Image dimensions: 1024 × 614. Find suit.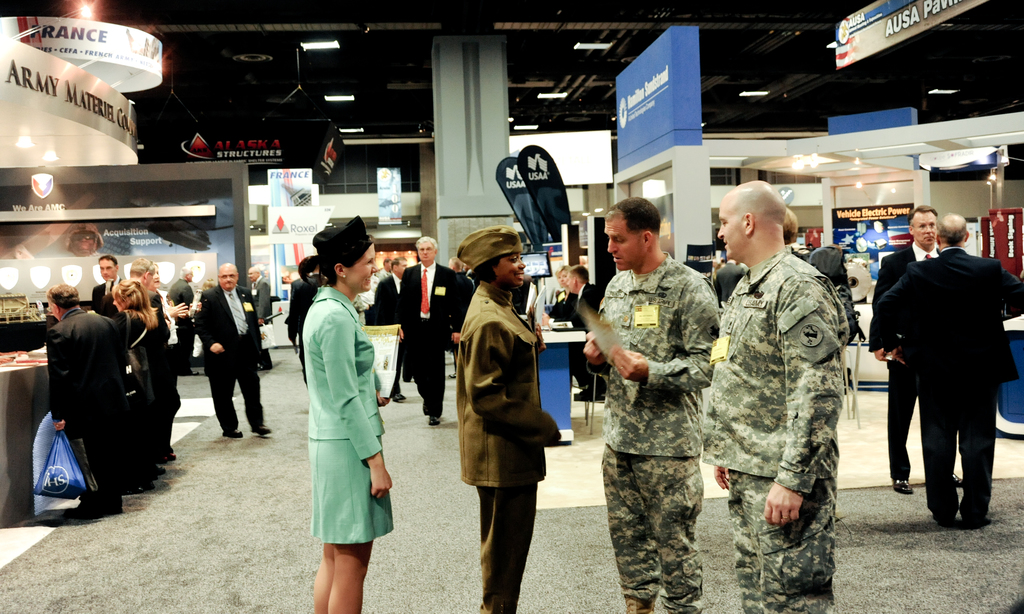
Rect(306, 282, 385, 459).
